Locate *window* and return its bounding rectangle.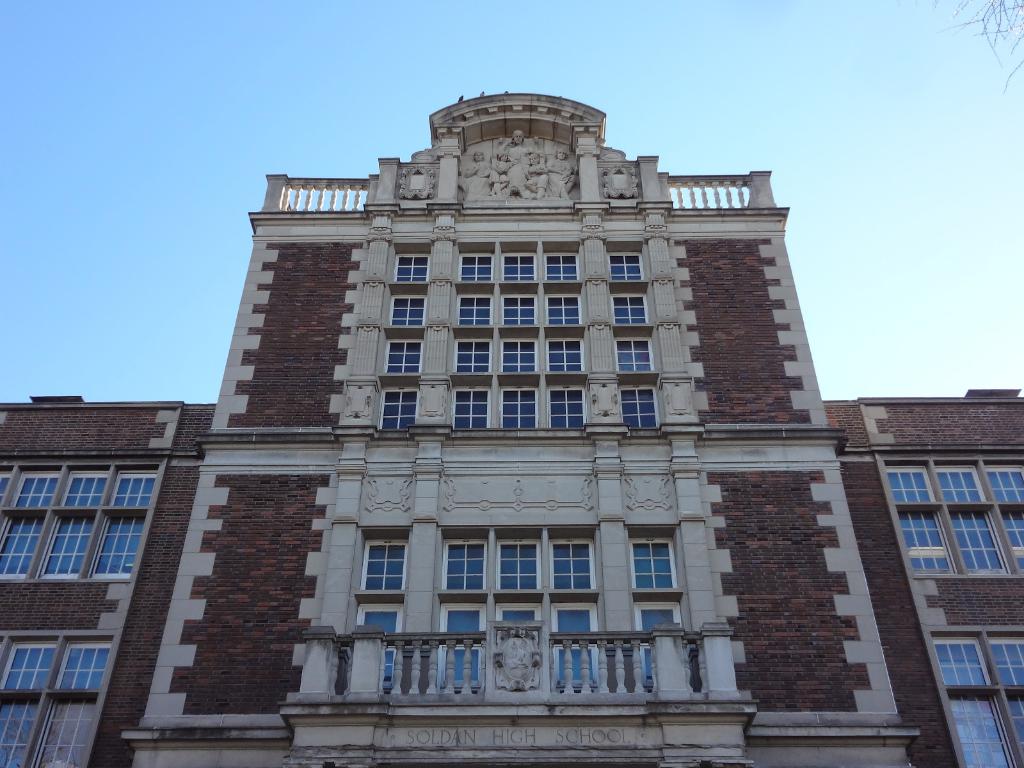
{"left": 360, "top": 600, "right": 396, "bottom": 687}.
